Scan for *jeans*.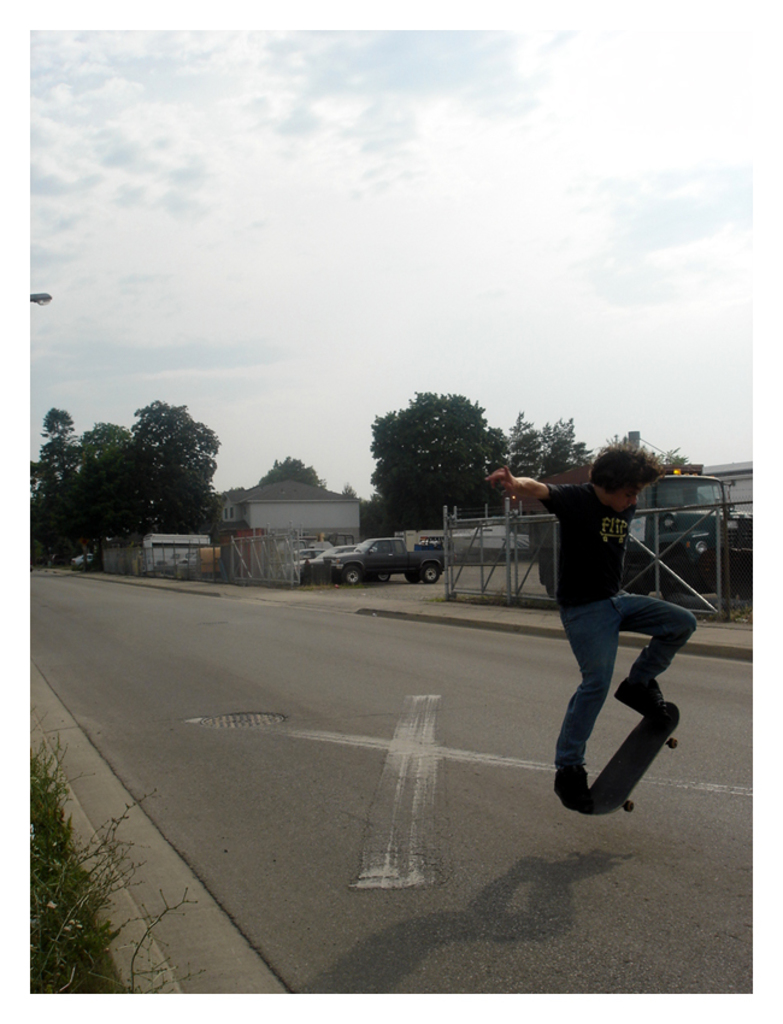
Scan result: Rect(555, 590, 696, 775).
